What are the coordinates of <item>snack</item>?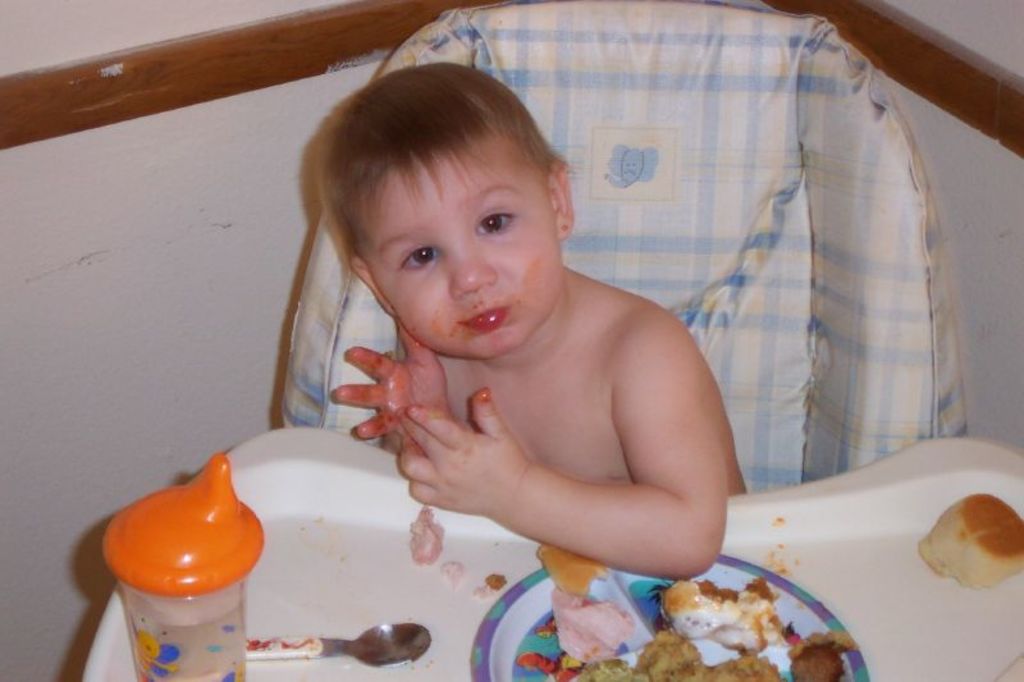
bbox(924, 489, 1023, 587).
